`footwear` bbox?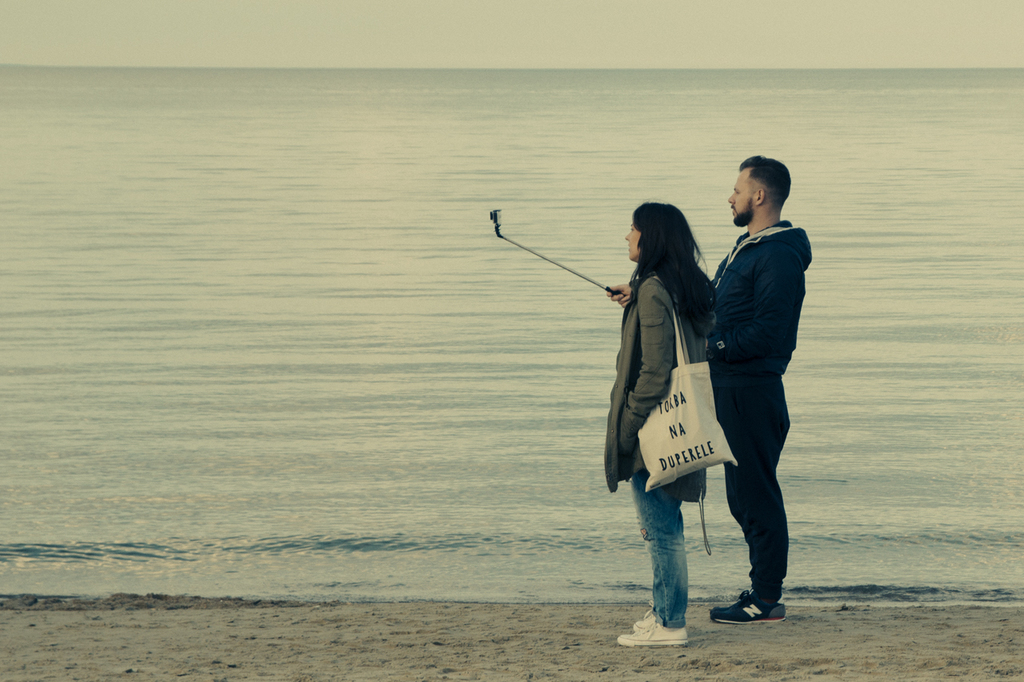
<box>633,600,662,632</box>
